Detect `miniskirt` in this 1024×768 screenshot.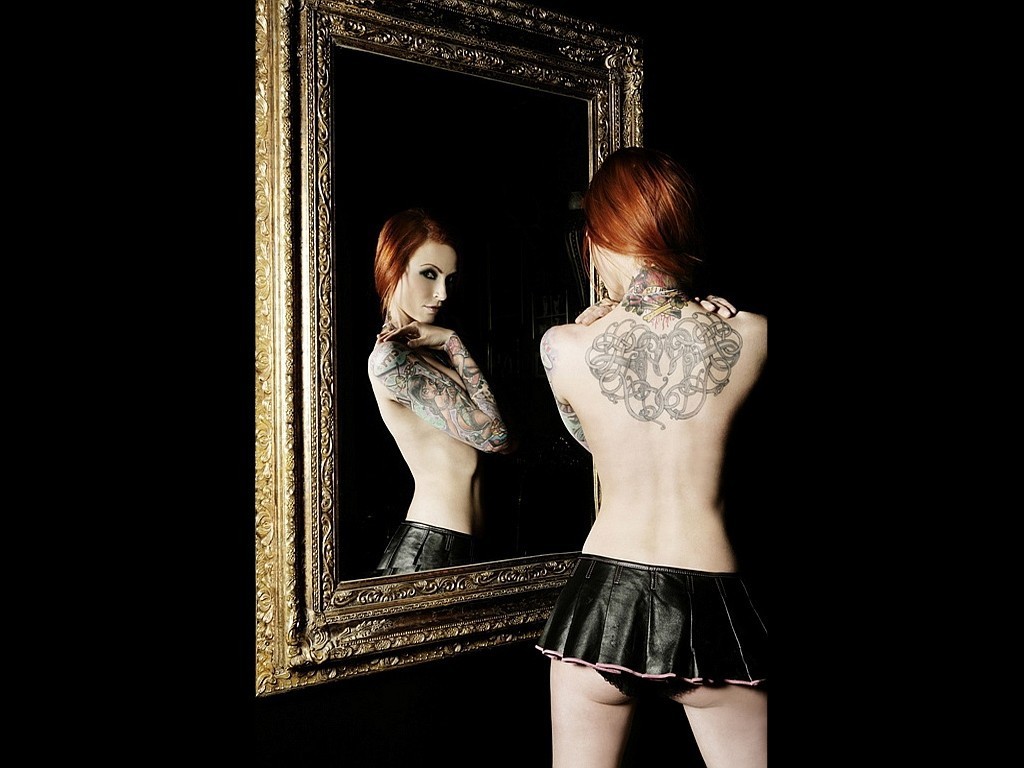
Detection: 535:552:777:680.
